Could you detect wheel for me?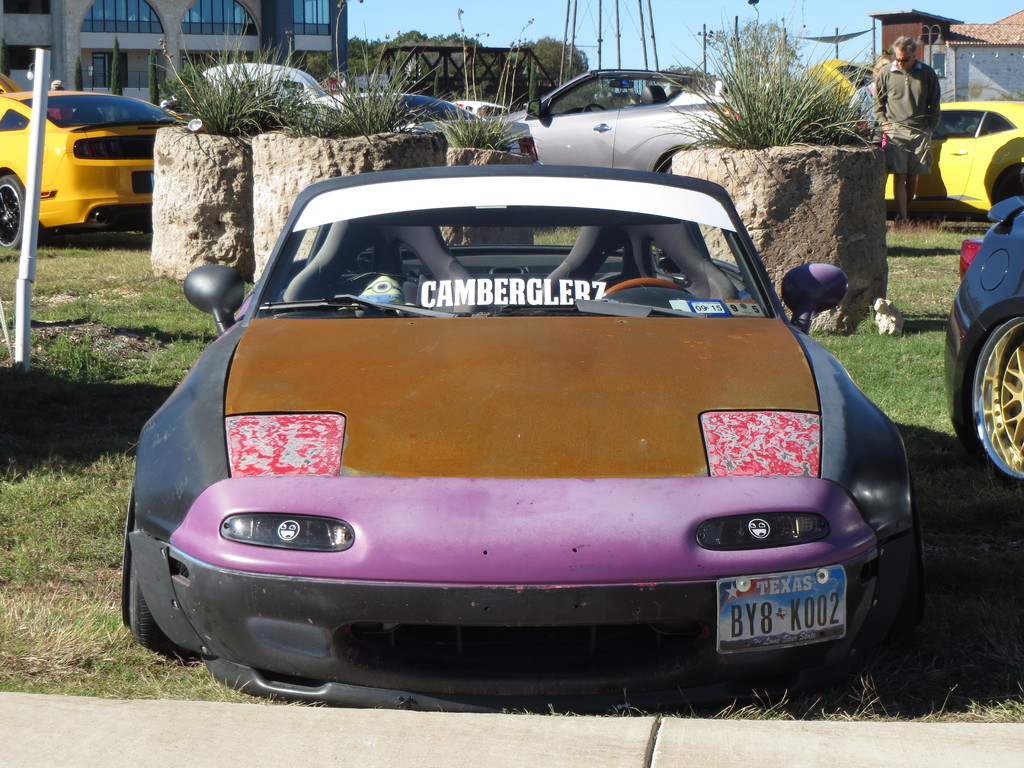
Detection result: <region>0, 176, 26, 260</region>.
